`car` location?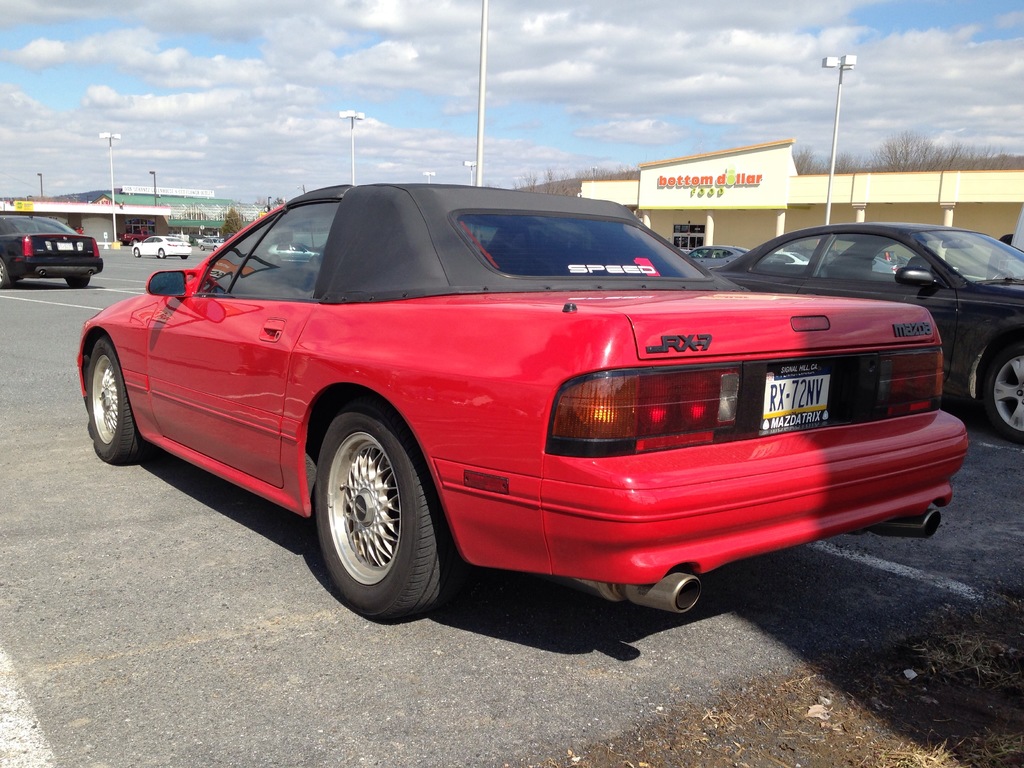
select_region(716, 221, 1023, 436)
